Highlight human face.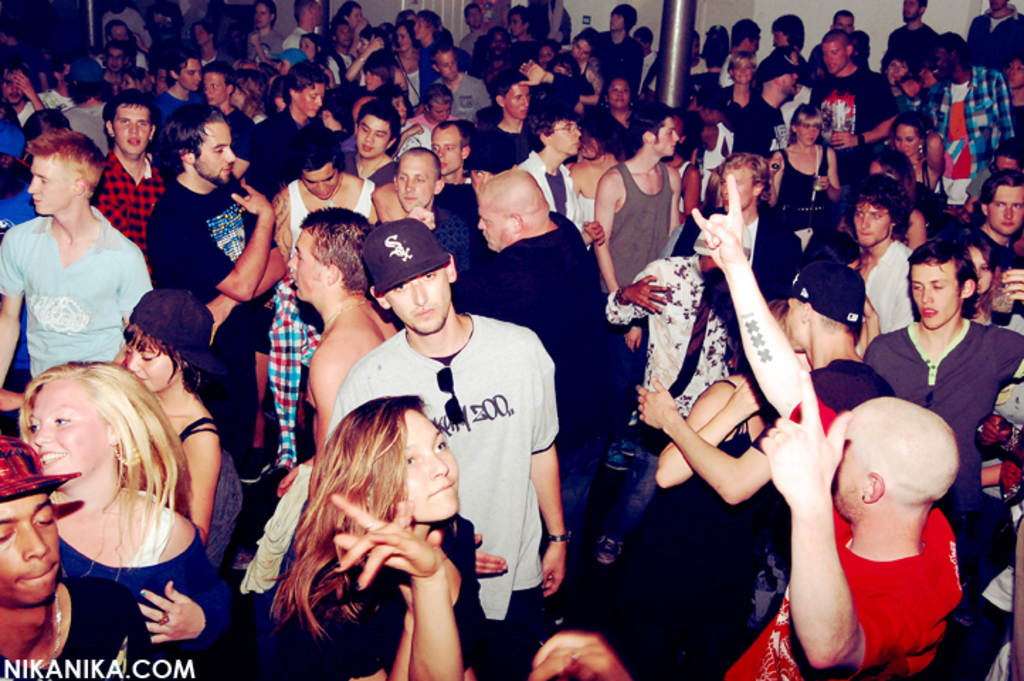
Highlighted region: bbox(654, 118, 681, 157).
